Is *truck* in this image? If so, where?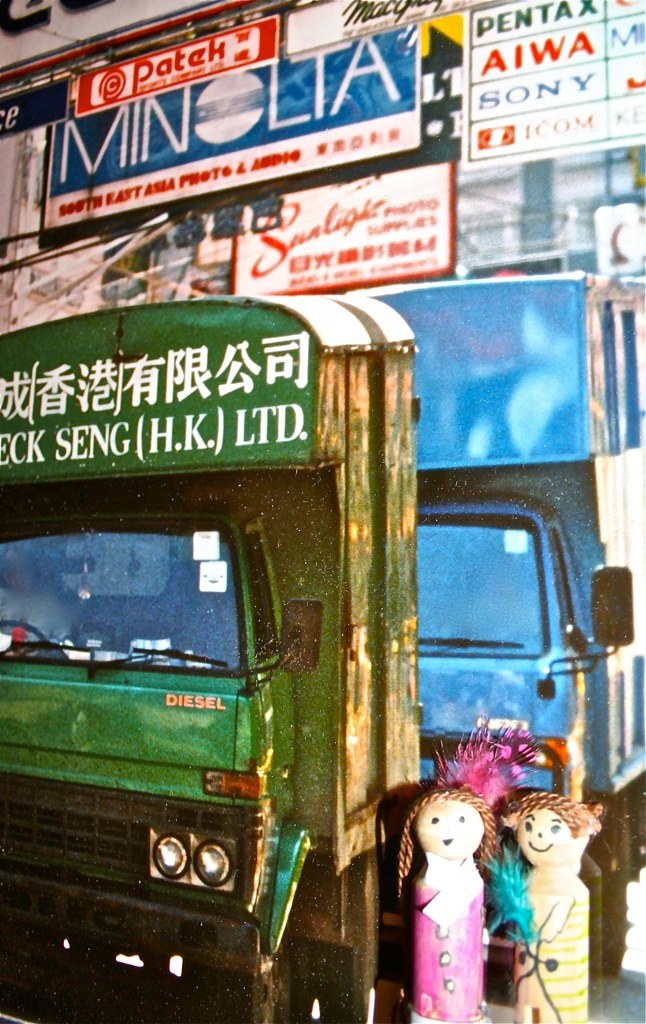
Yes, at 352,263,645,976.
